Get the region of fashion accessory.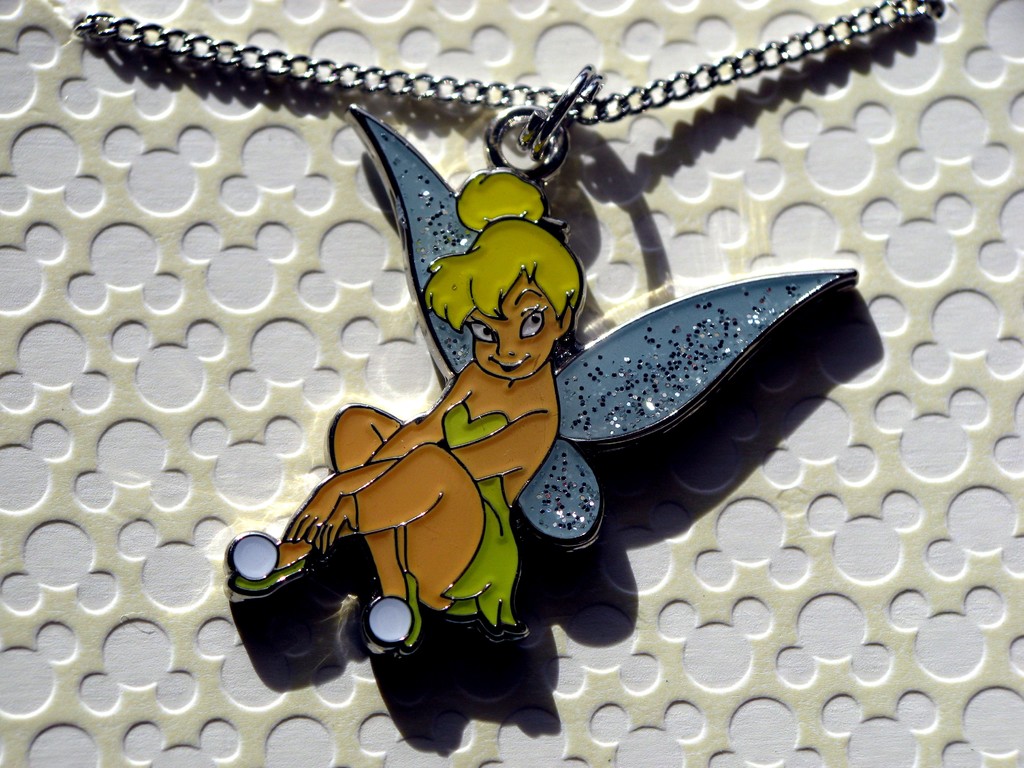
[70, 0, 933, 679].
